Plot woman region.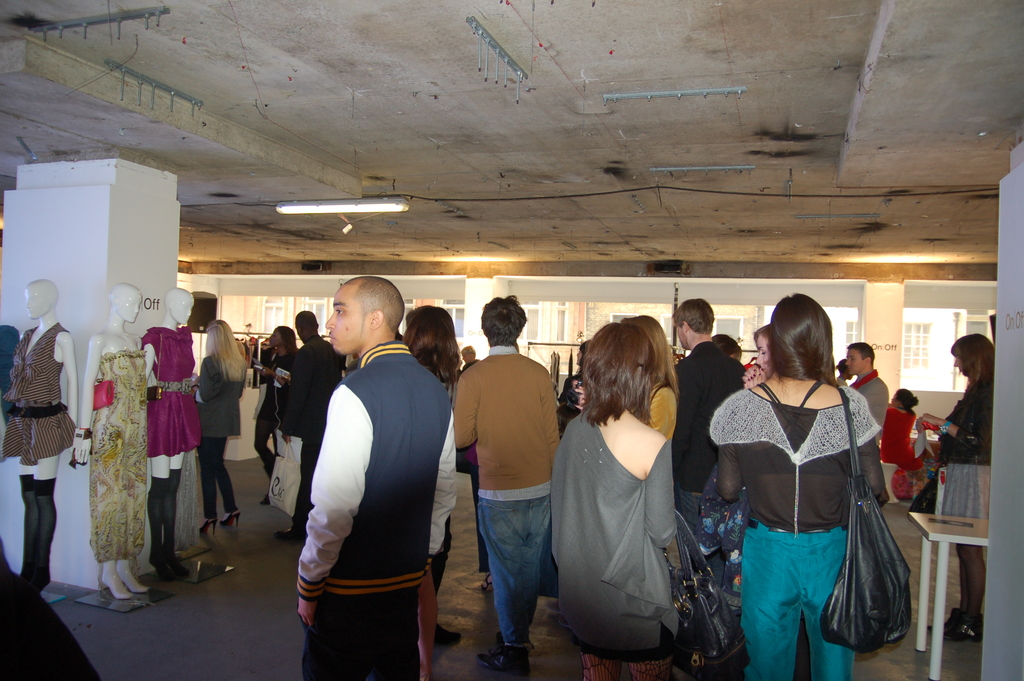
Plotted at <region>119, 292, 205, 573</region>.
